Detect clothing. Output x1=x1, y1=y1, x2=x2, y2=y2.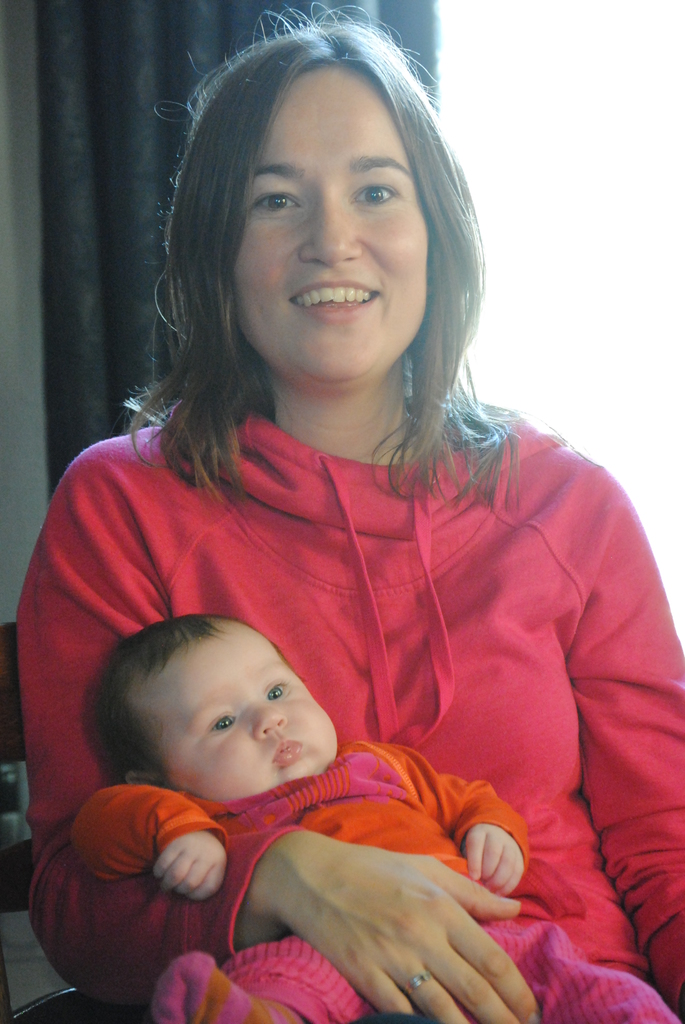
x1=15, y1=389, x2=684, y2=1023.
